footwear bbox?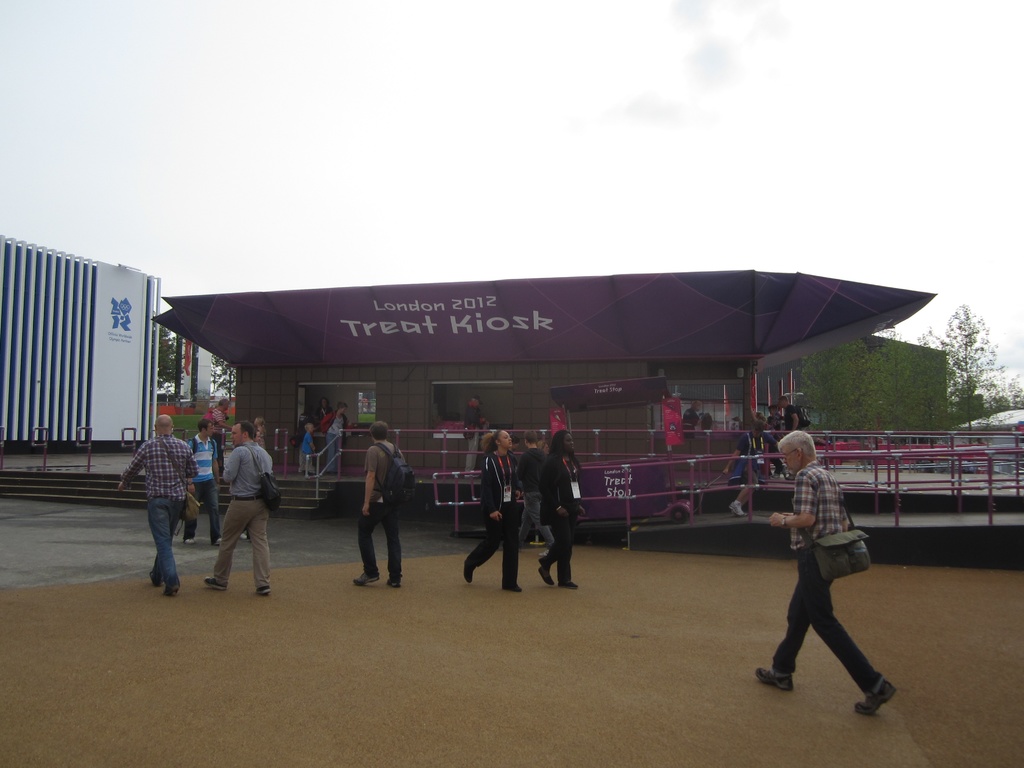
box=[355, 570, 381, 584]
